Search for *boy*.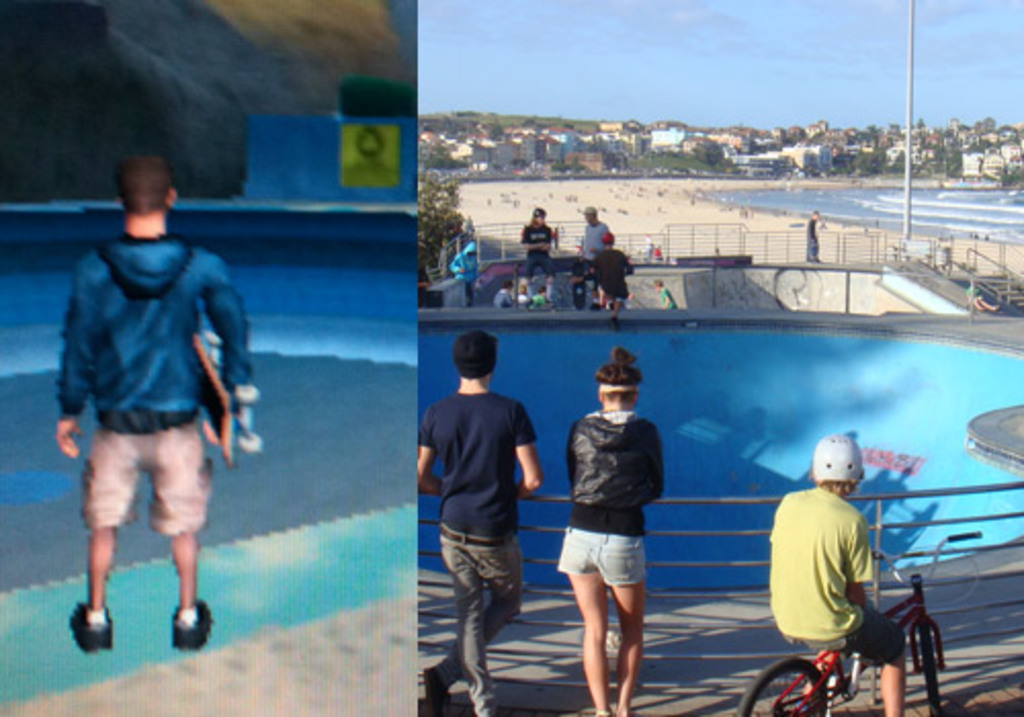
Found at l=41, t=147, r=260, b=662.
